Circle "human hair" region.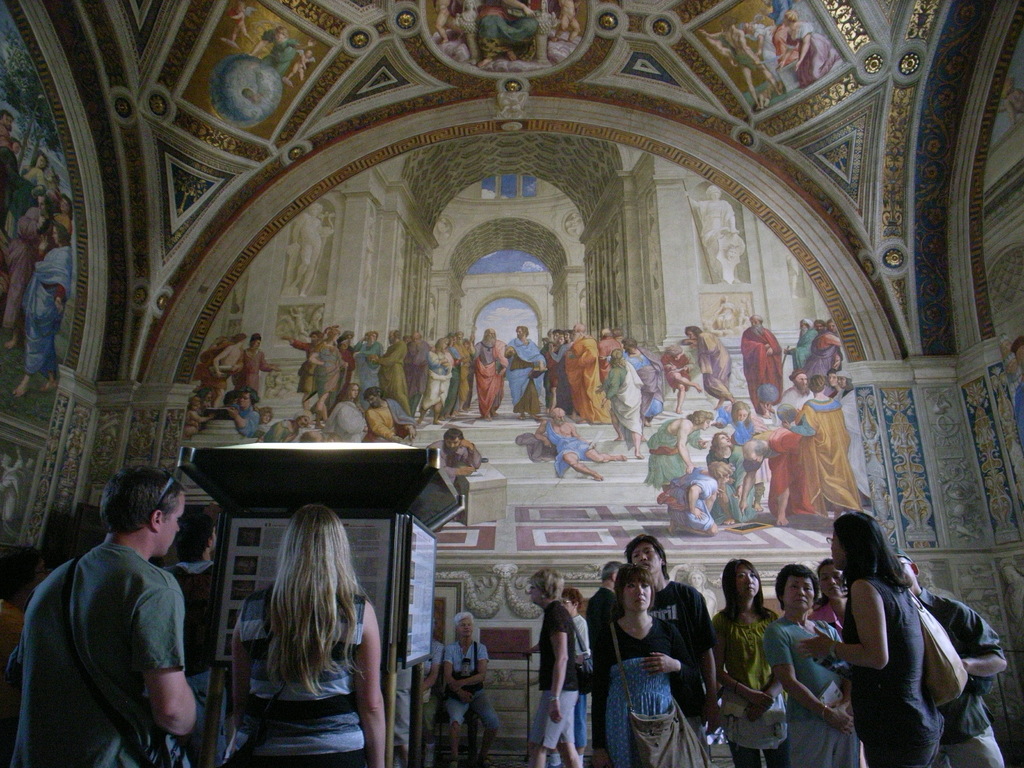
Region: 824,369,836,372.
